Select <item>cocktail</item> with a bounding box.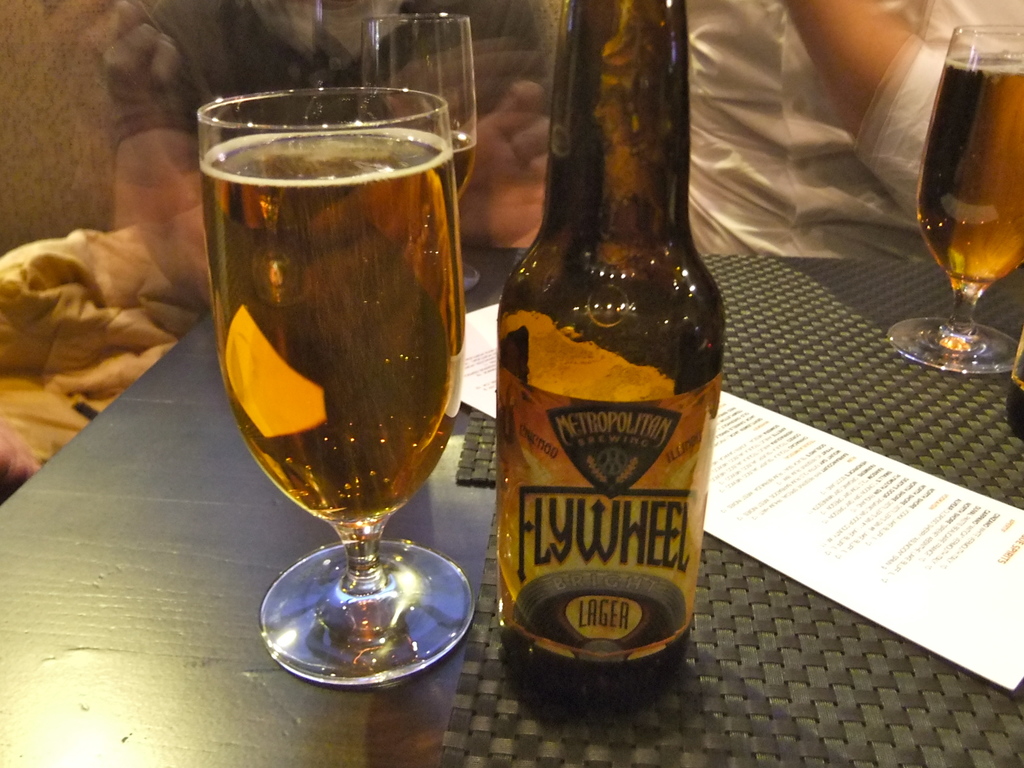
l=193, t=77, r=473, b=688.
